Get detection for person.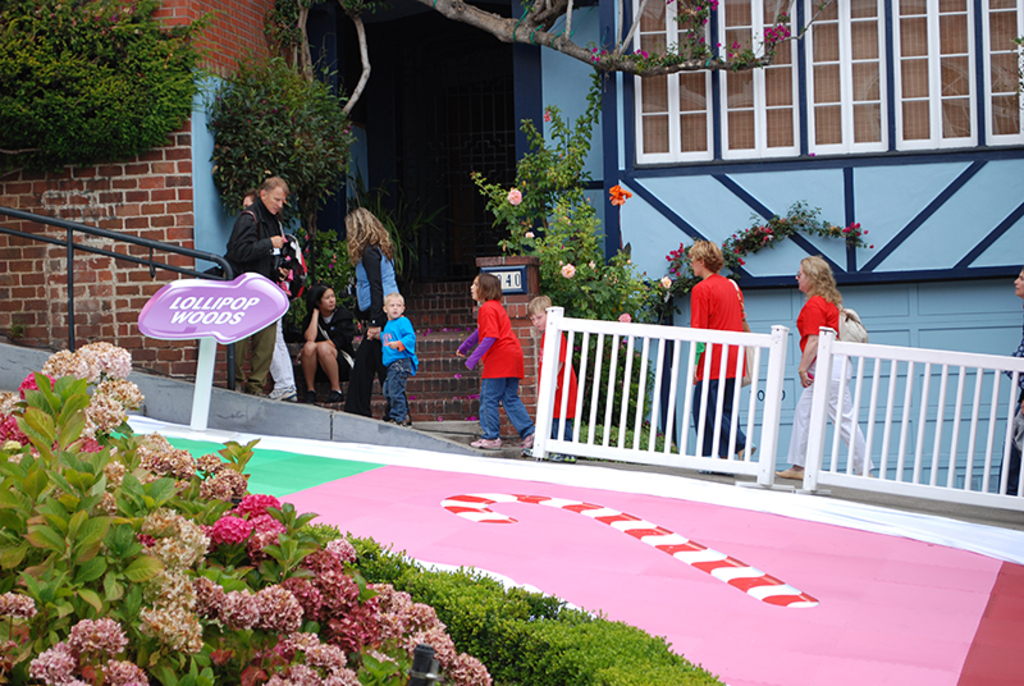
Detection: <box>1000,265,1023,497</box>.
